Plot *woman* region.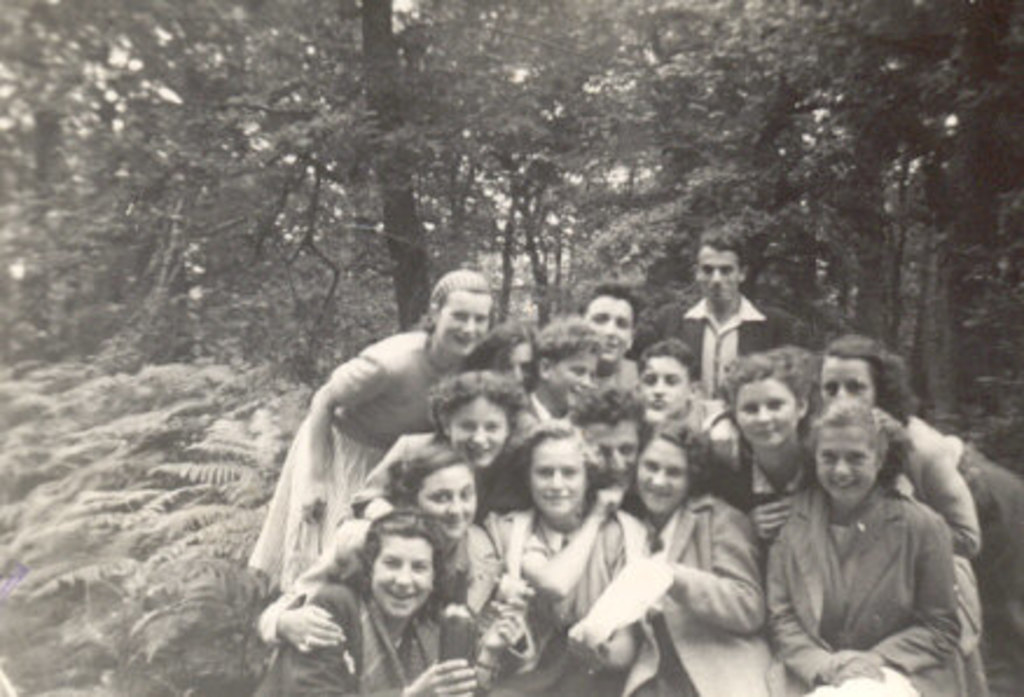
Plotted at <bbox>243, 510, 477, 695</bbox>.
